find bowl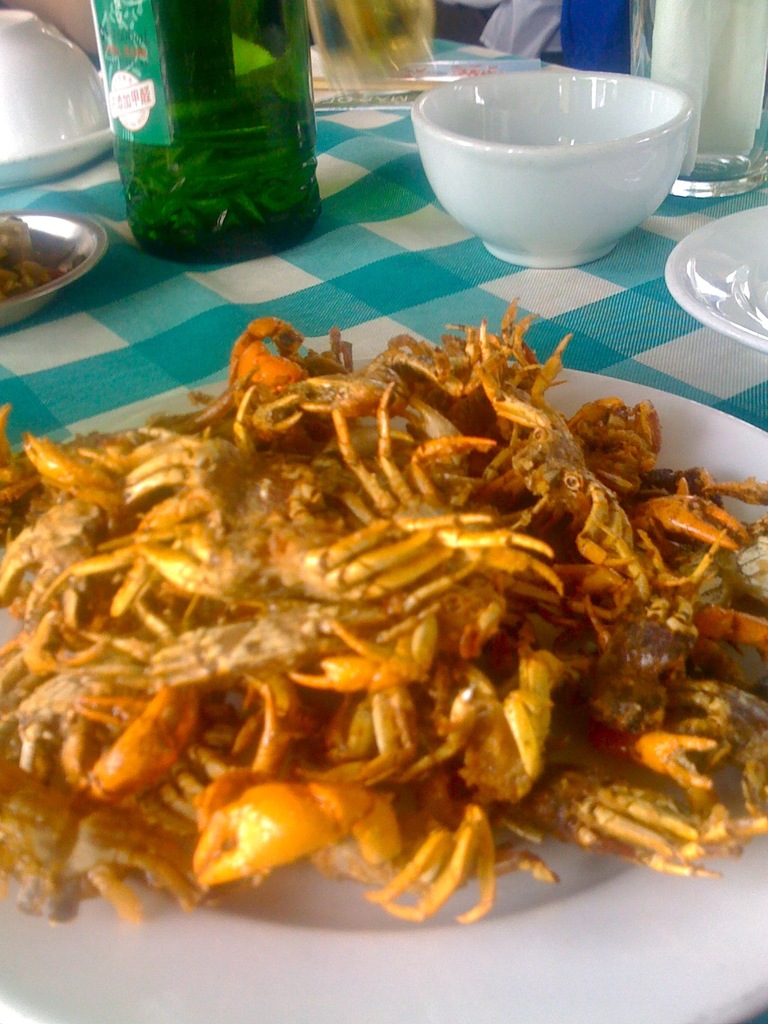
{"left": 1, "top": 212, "right": 107, "bottom": 331}
